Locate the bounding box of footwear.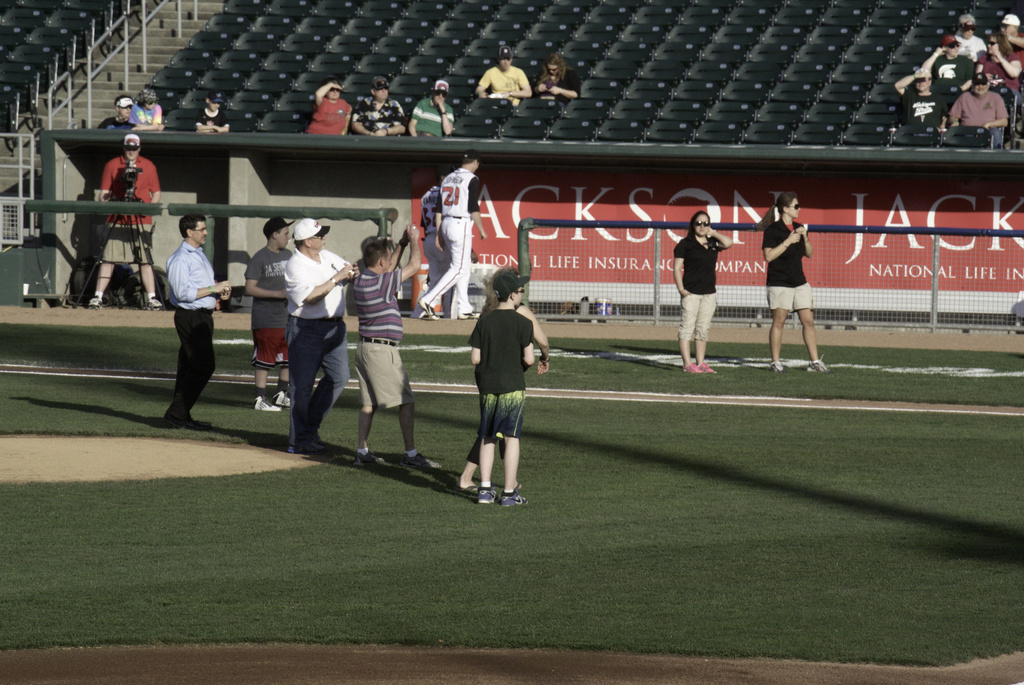
Bounding box: box(147, 298, 163, 308).
